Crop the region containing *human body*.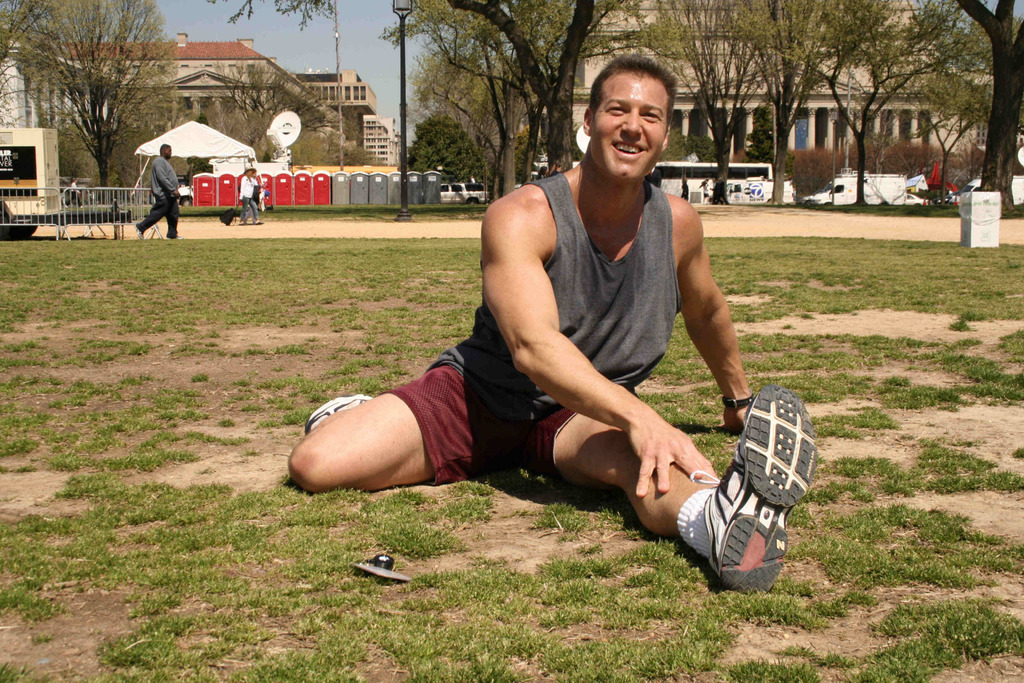
Crop region: <box>538,163,557,177</box>.
